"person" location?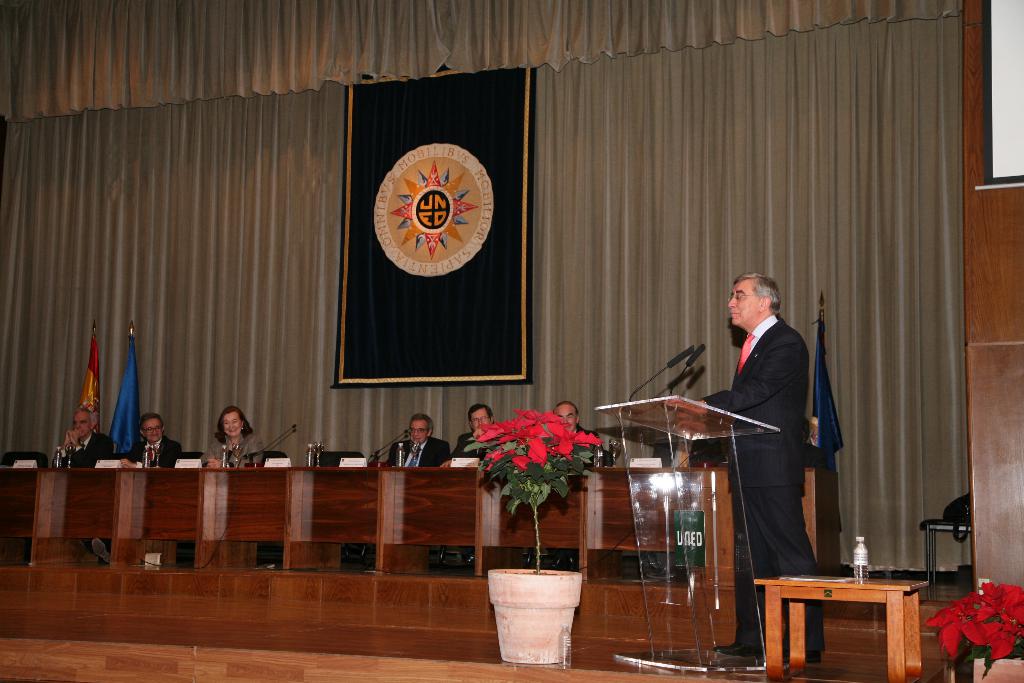
[left=207, top=407, right=279, bottom=467]
